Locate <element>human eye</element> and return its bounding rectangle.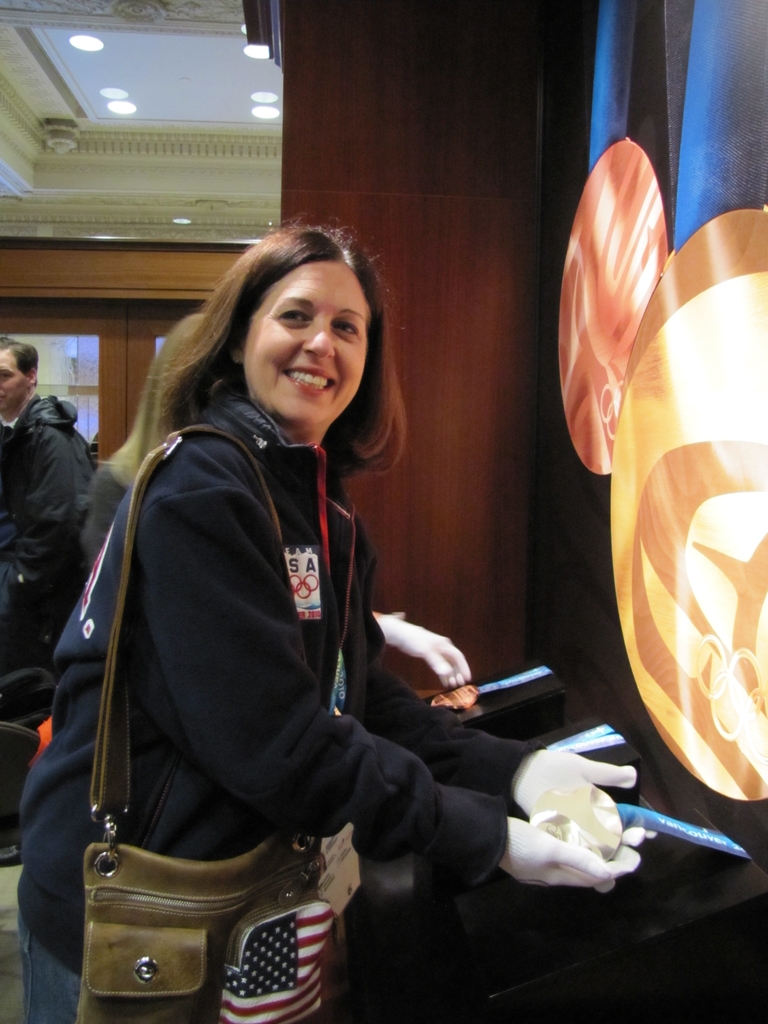
{"x1": 1, "y1": 371, "x2": 13, "y2": 380}.
